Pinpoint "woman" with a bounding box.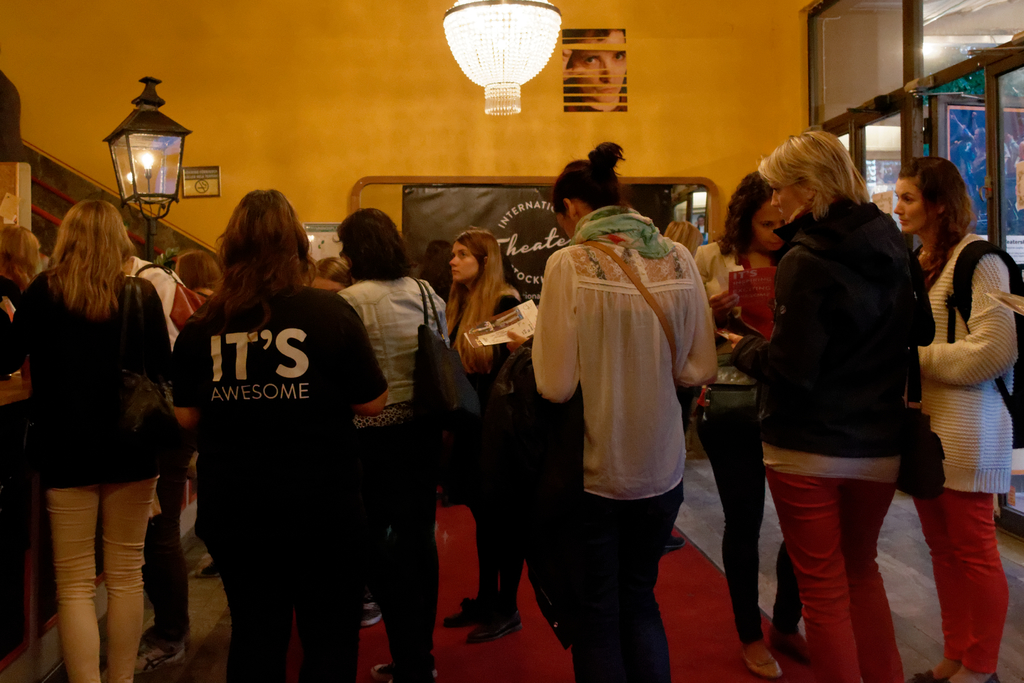
[336, 204, 469, 682].
